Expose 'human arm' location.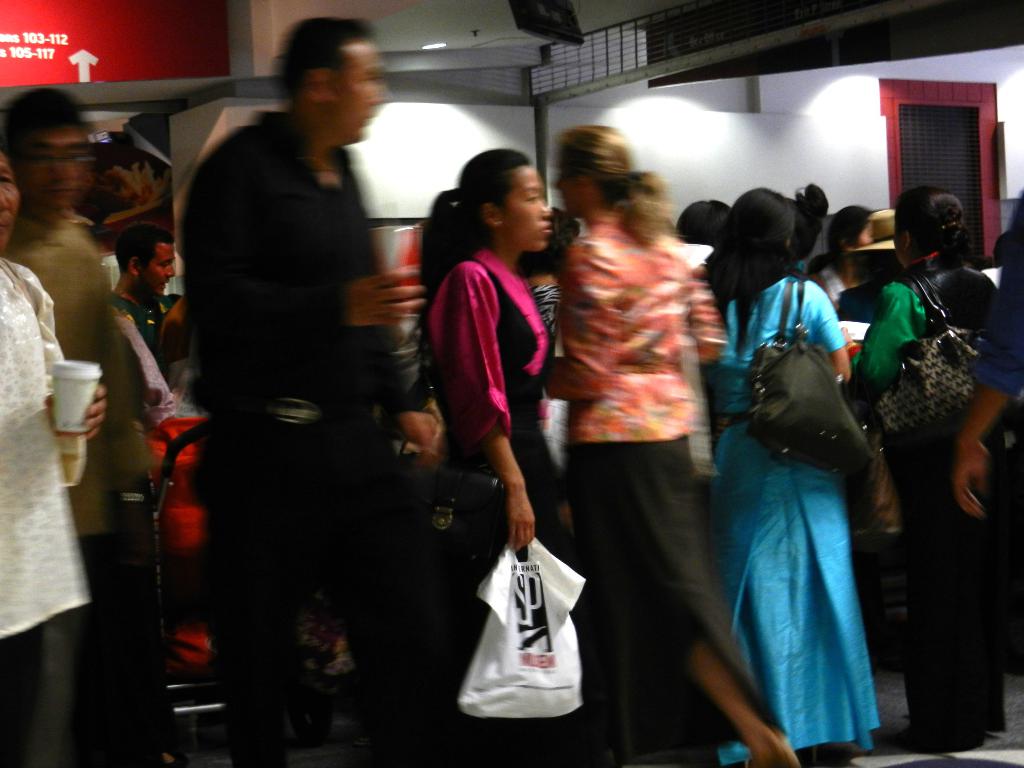
Exposed at 154, 294, 188, 372.
